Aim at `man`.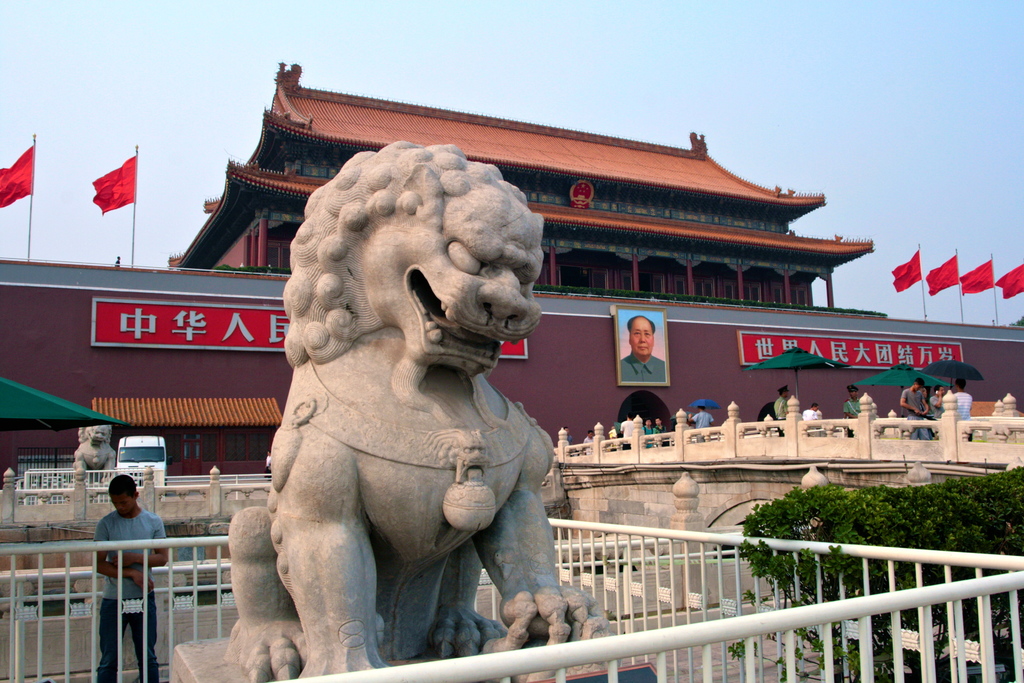
Aimed at l=620, t=315, r=666, b=384.
